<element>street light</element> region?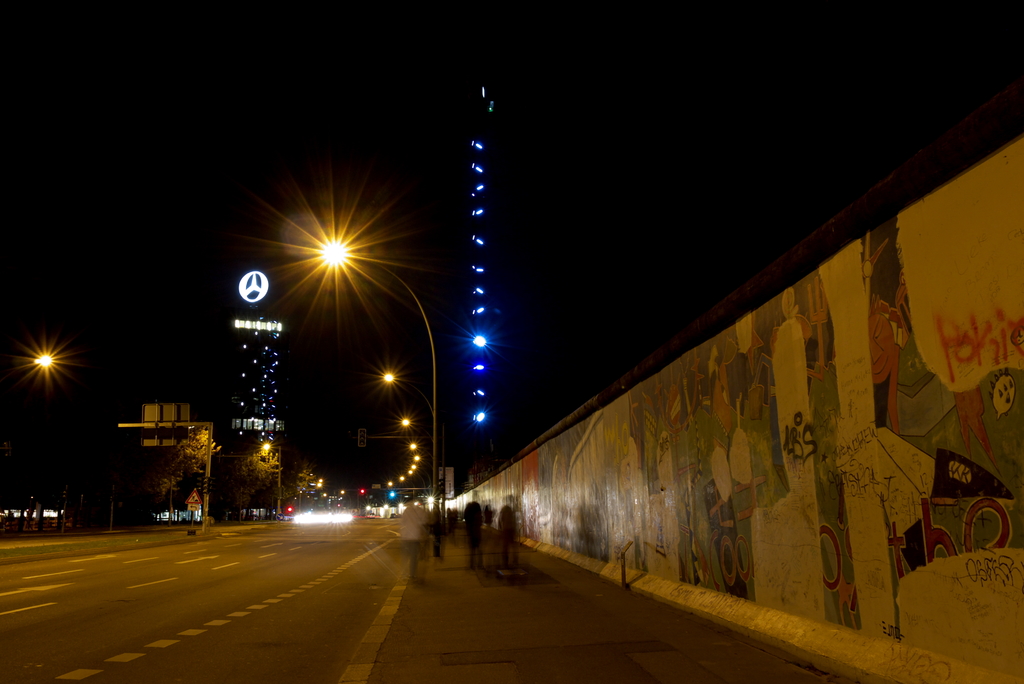
399, 418, 438, 444
